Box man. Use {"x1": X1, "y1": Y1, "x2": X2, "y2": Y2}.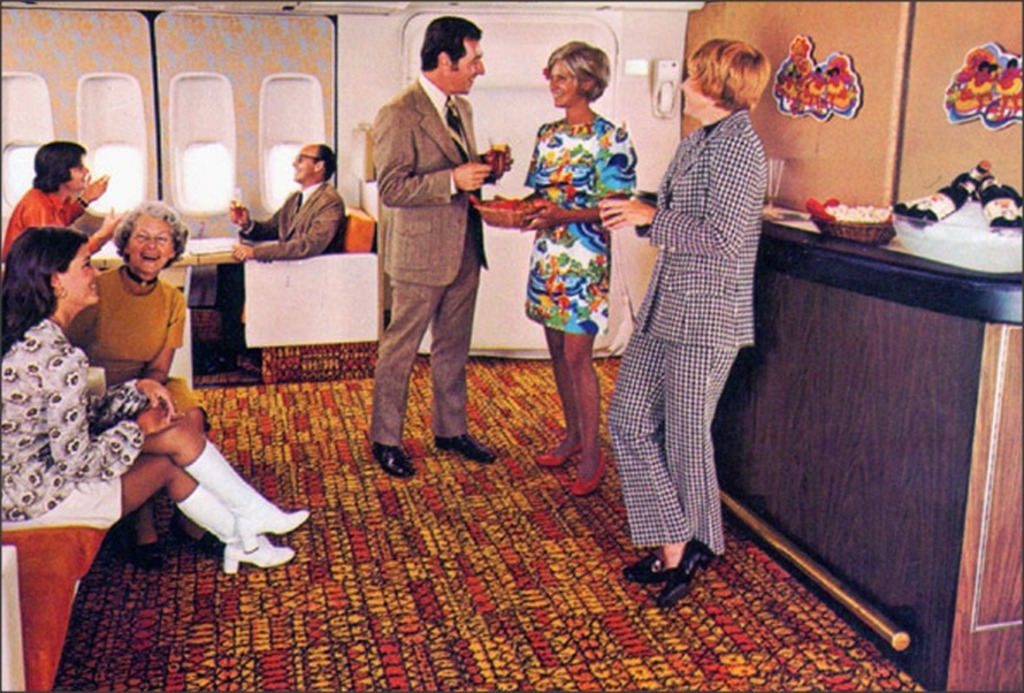
{"x1": 354, "y1": 12, "x2": 509, "y2": 487}.
